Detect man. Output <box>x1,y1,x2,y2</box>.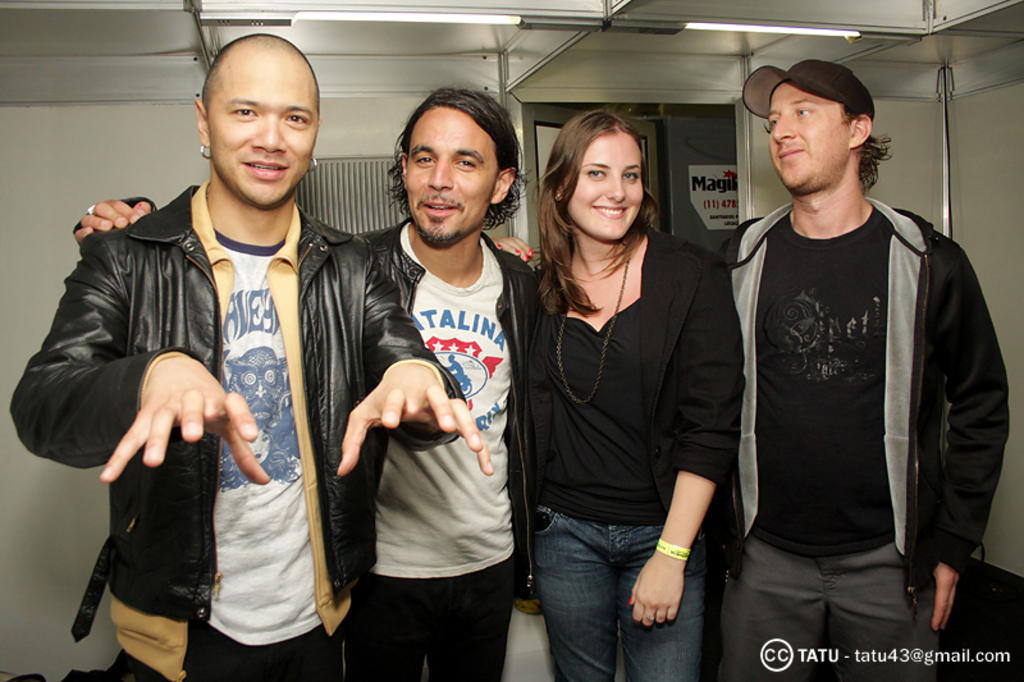
<box>12,33,492,681</box>.
